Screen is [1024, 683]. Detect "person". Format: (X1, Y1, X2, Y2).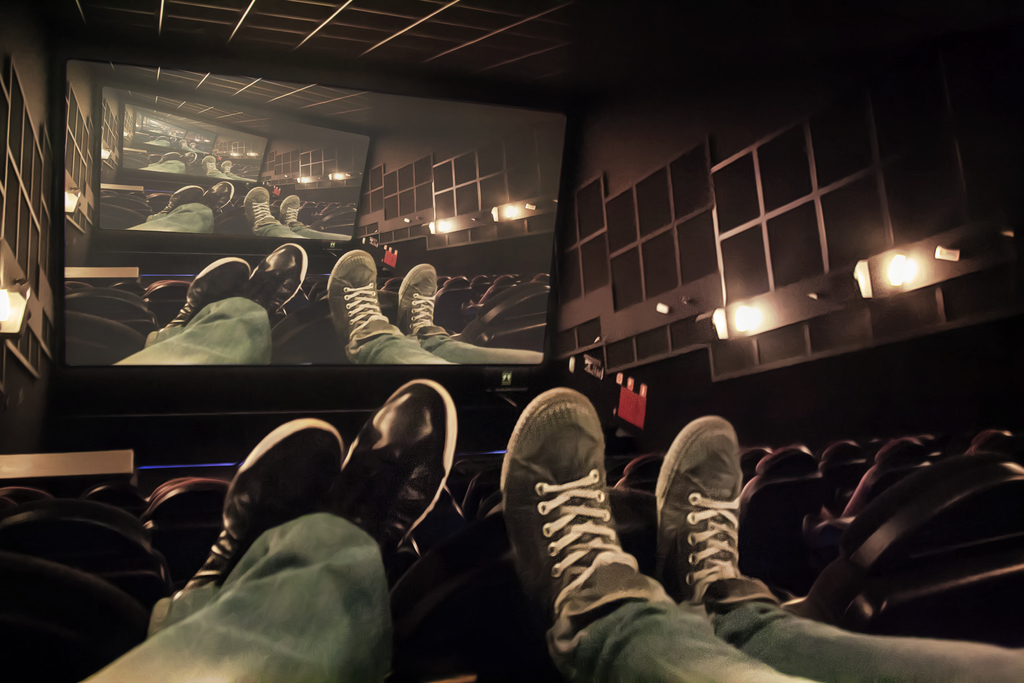
(500, 386, 1023, 682).
